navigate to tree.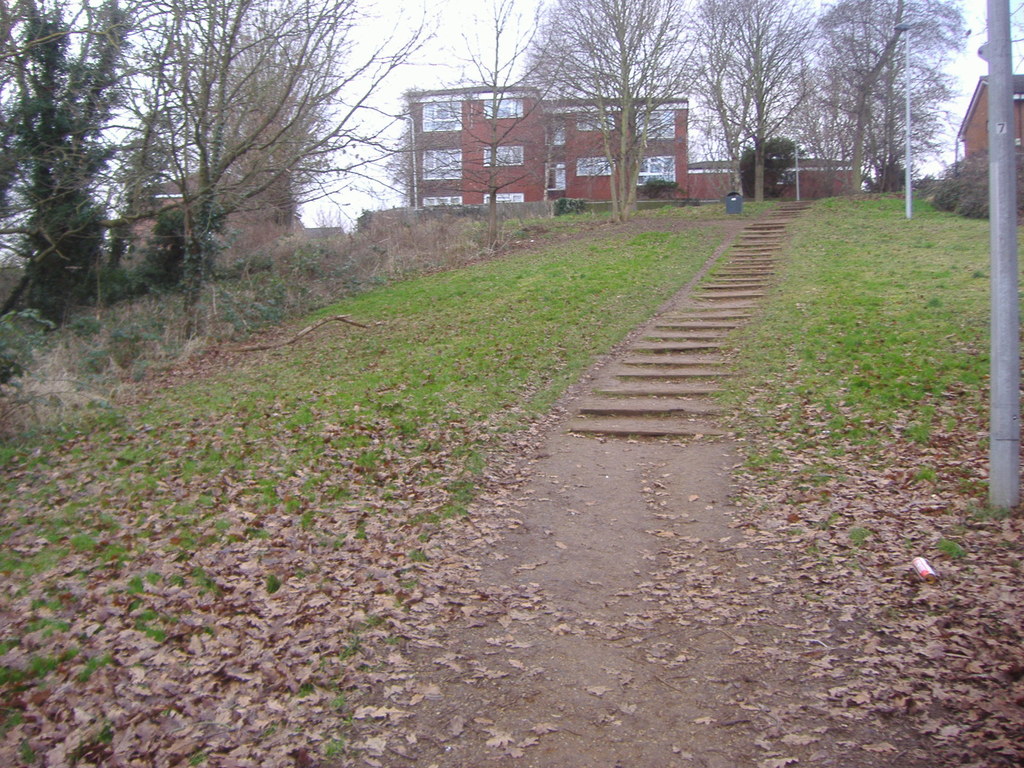
Navigation target: [left=842, top=52, right=963, bottom=162].
